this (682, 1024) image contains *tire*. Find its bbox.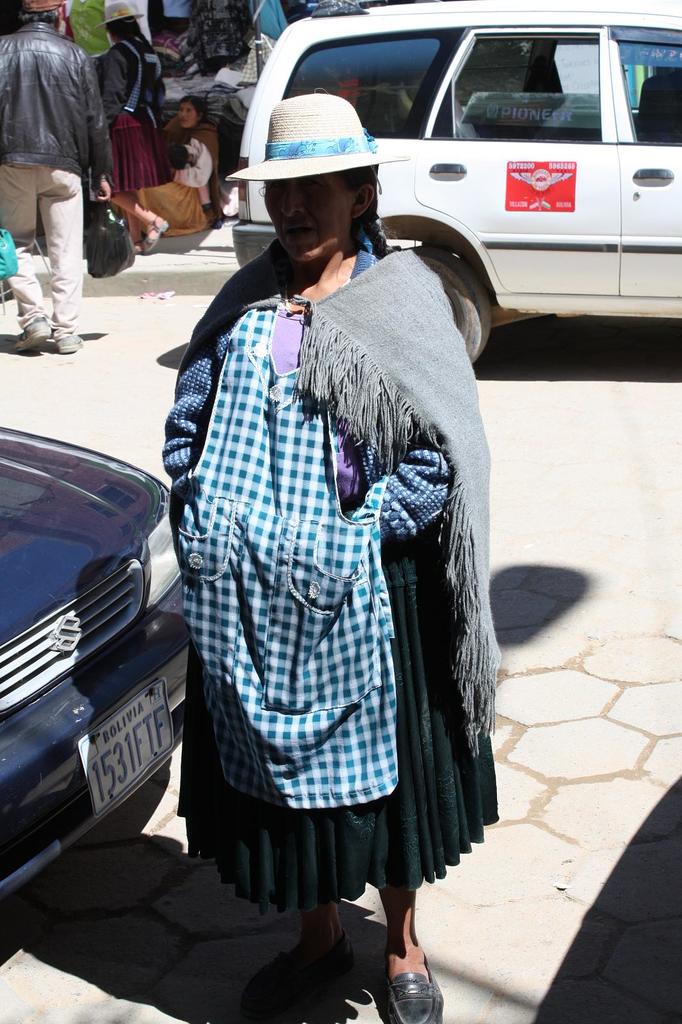
x1=419 y1=248 x2=496 y2=369.
